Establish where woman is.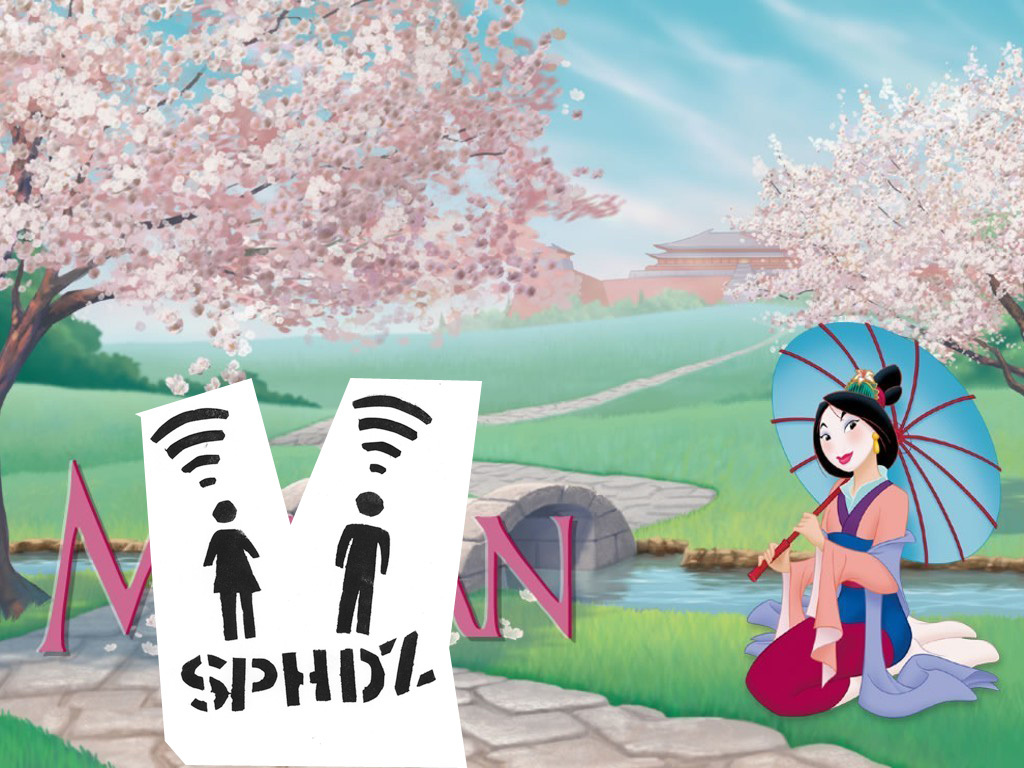
Established at x1=769 y1=344 x2=969 y2=735.
